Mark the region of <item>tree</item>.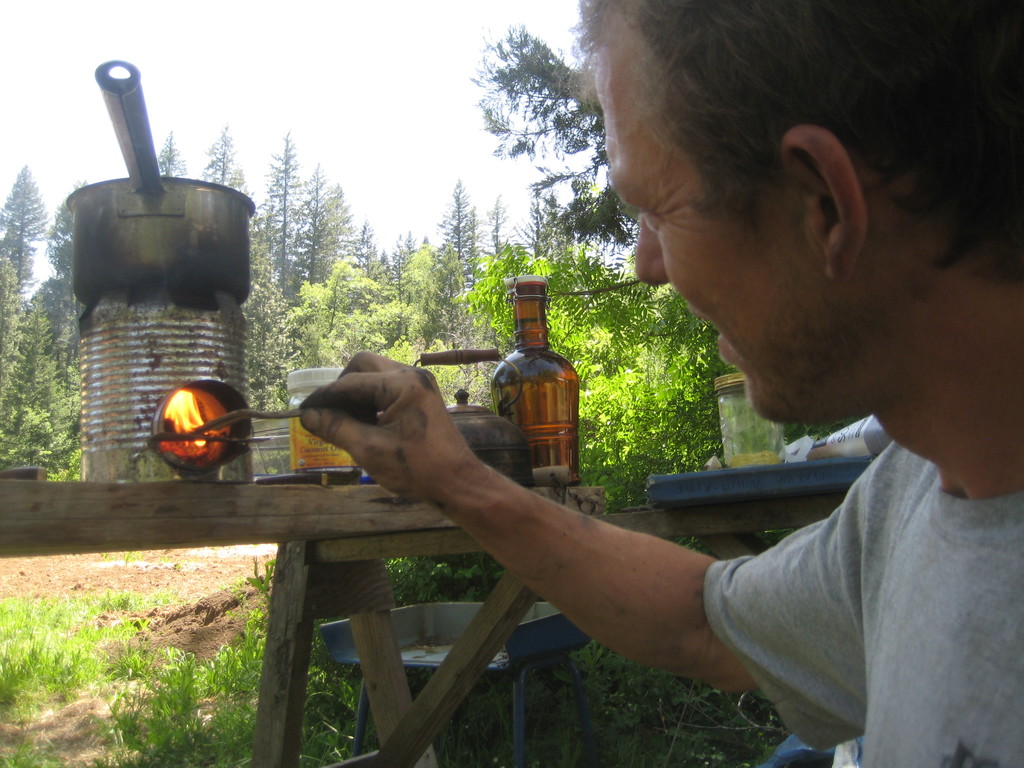
Region: <region>511, 190, 543, 266</region>.
